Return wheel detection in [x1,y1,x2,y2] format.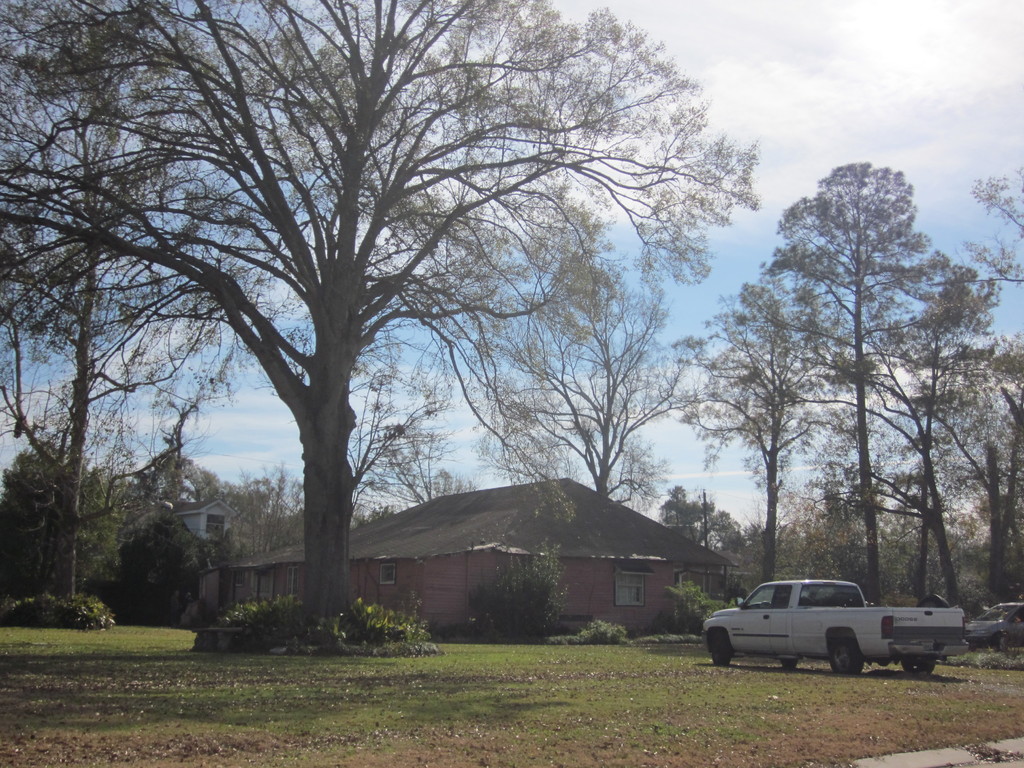
[713,636,732,667].
